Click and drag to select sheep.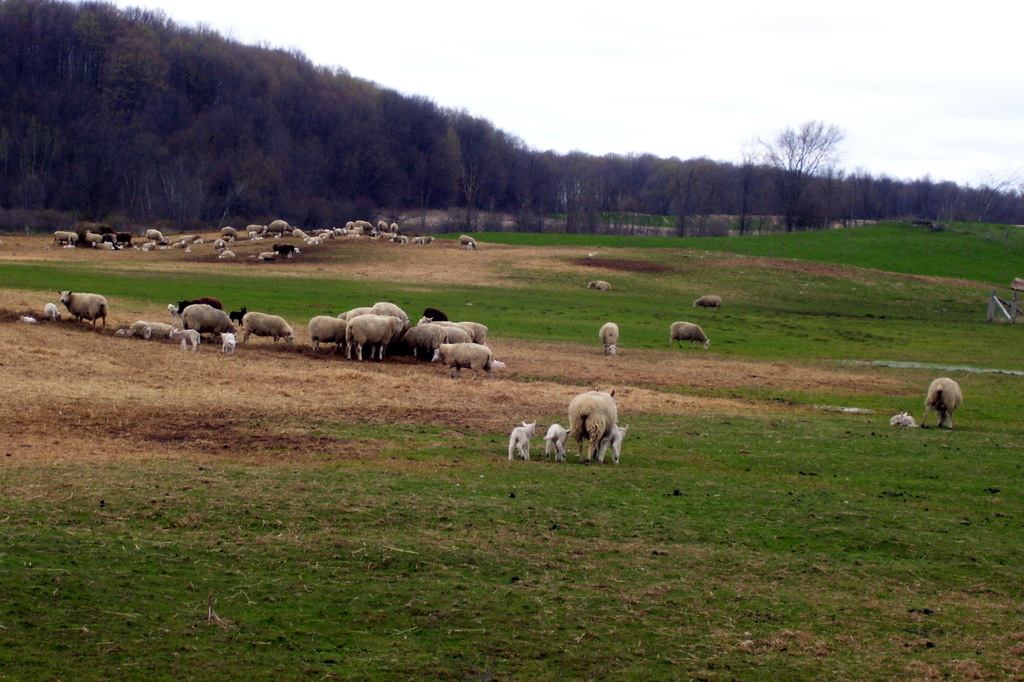
Selection: bbox=(589, 283, 612, 296).
